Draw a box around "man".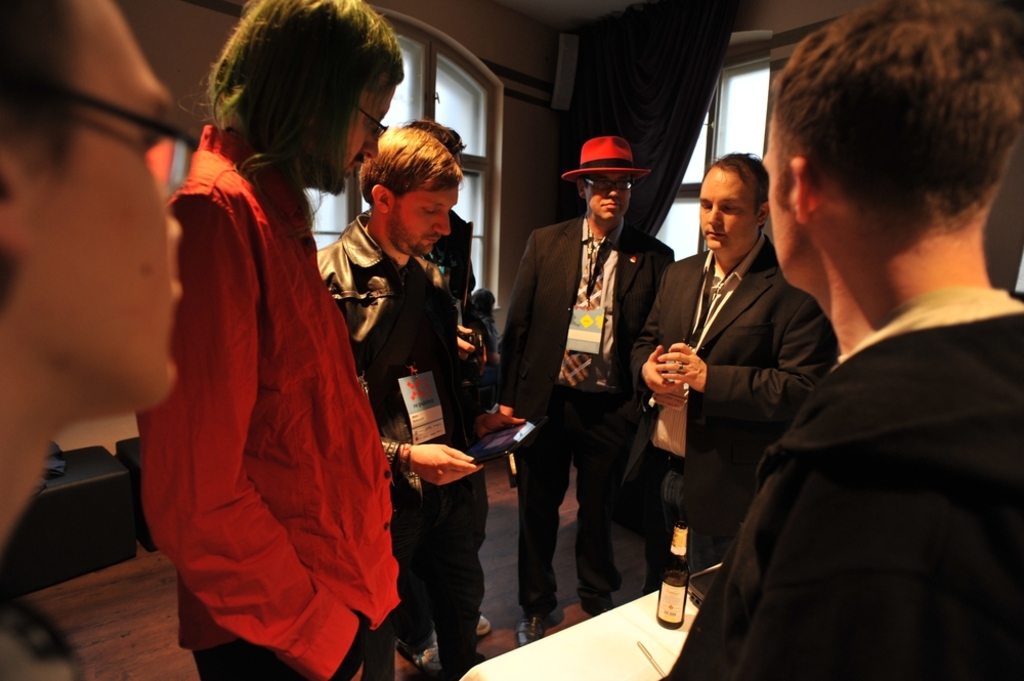
locate(314, 122, 531, 676).
